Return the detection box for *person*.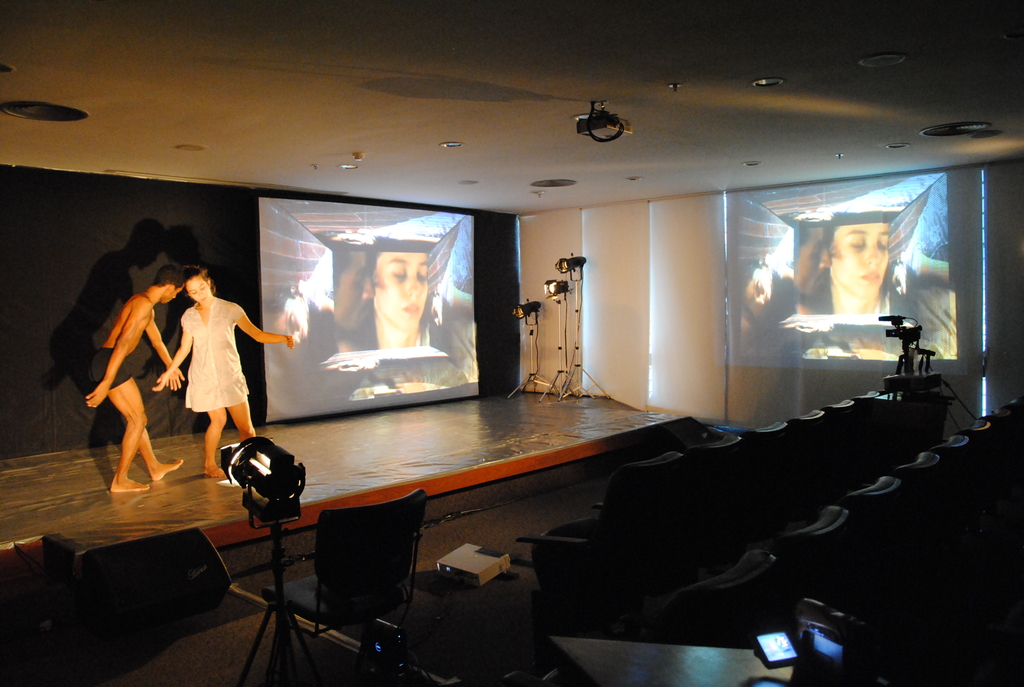
[787, 215, 893, 315].
